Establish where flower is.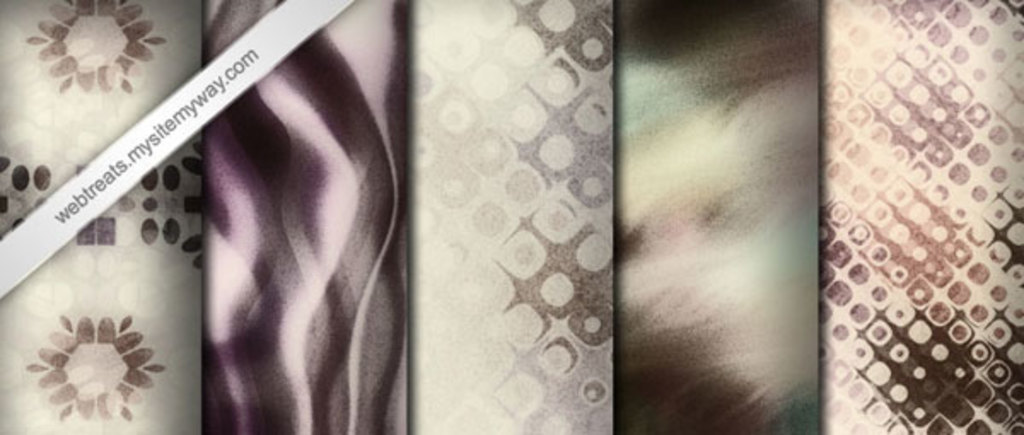
Established at 19/299/154/420.
